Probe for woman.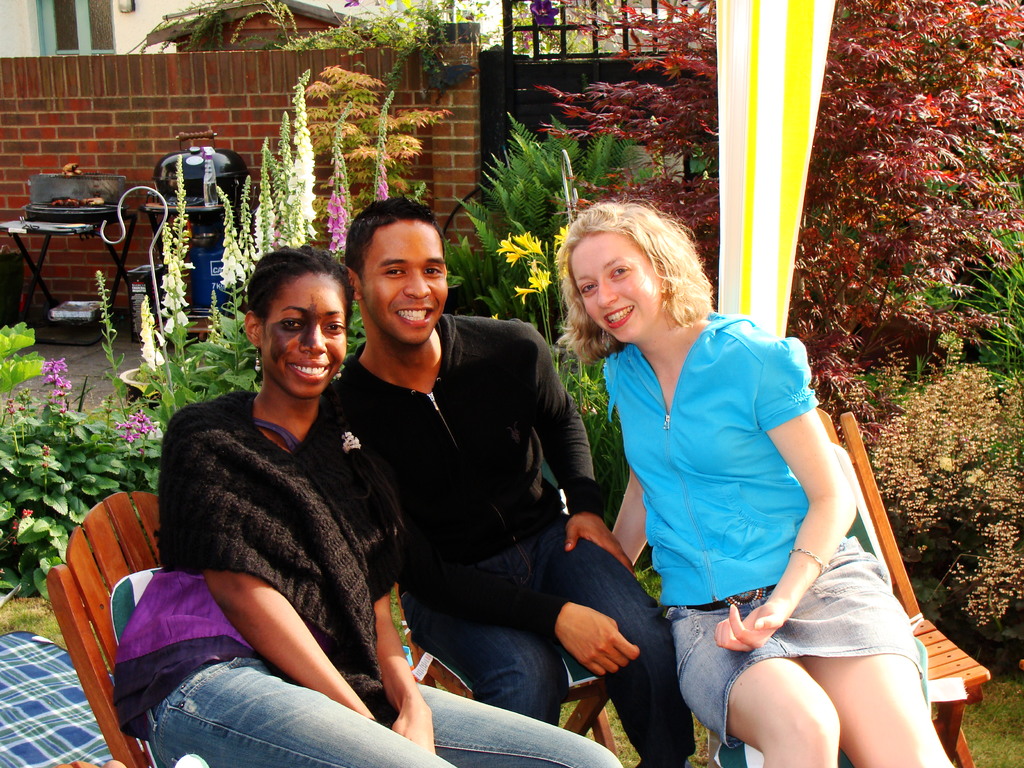
Probe result: select_region(570, 208, 889, 745).
